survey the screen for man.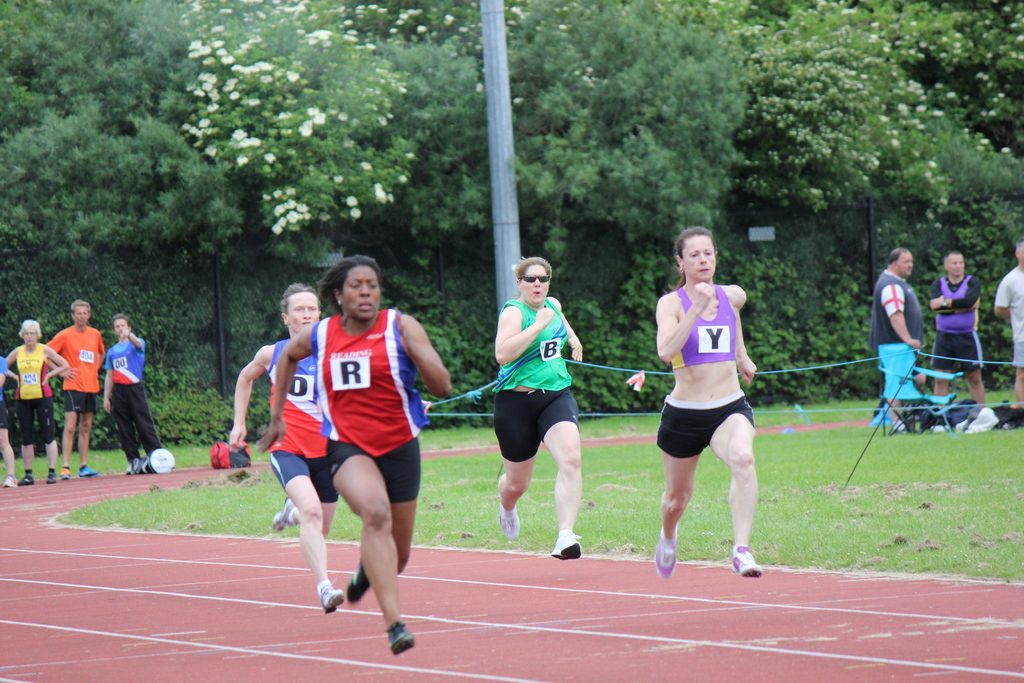
Survey found: <bbox>43, 298, 107, 478</bbox>.
